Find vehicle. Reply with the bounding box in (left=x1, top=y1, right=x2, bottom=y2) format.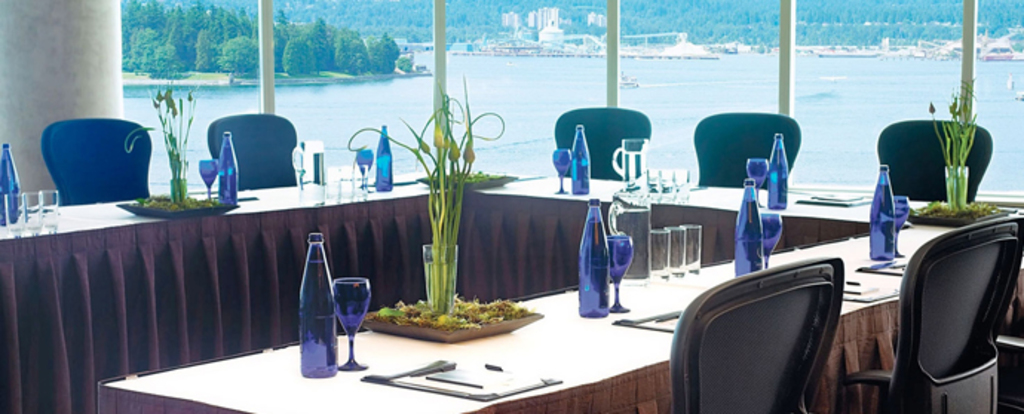
(left=616, top=68, right=638, bottom=89).
